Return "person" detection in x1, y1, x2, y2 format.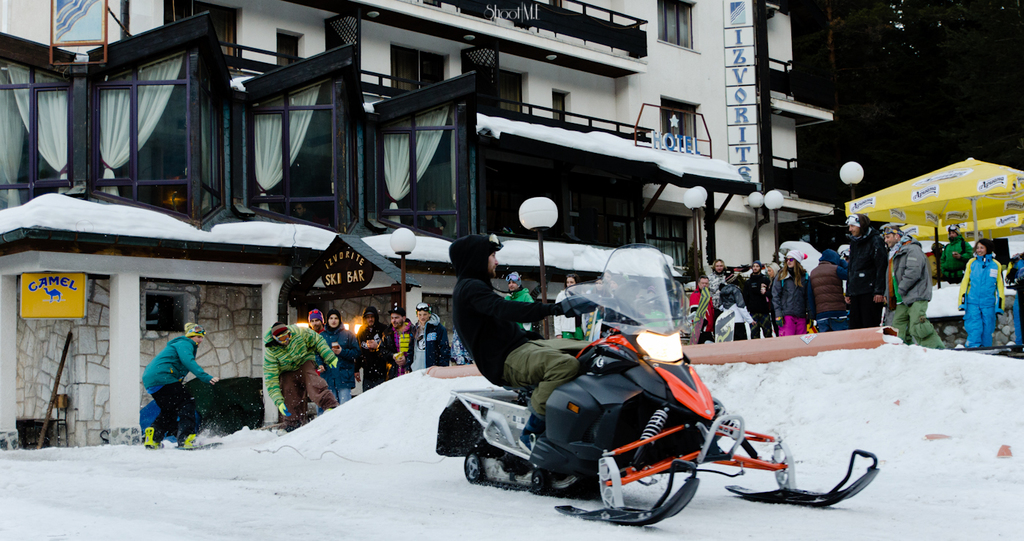
556, 275, 587, 337.
